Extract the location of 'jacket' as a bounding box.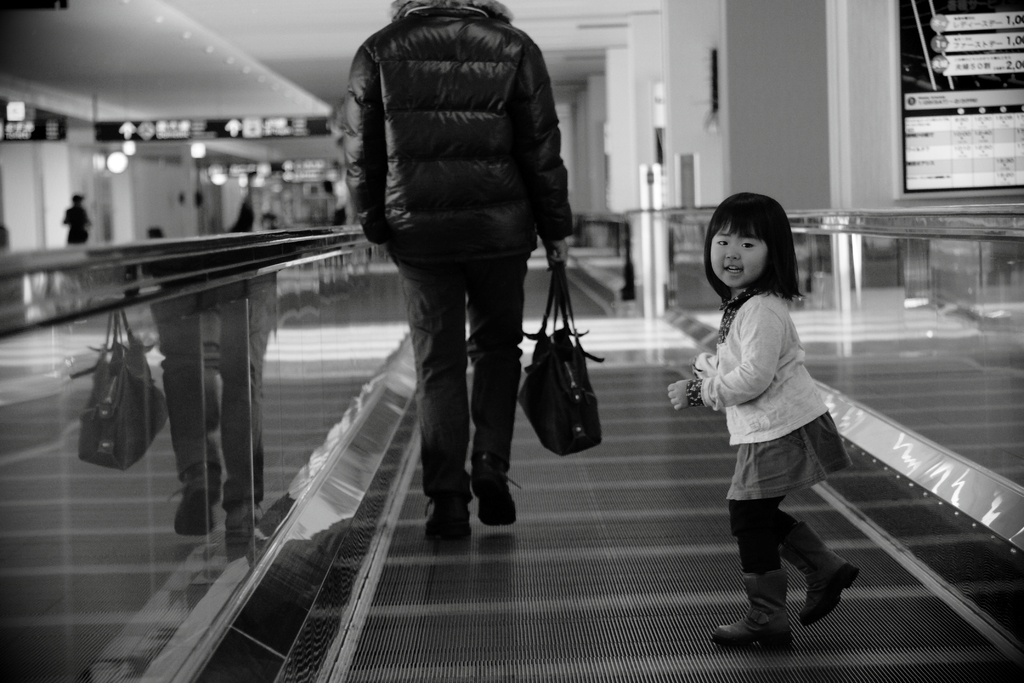
crop(692, 283, 831, 450).
